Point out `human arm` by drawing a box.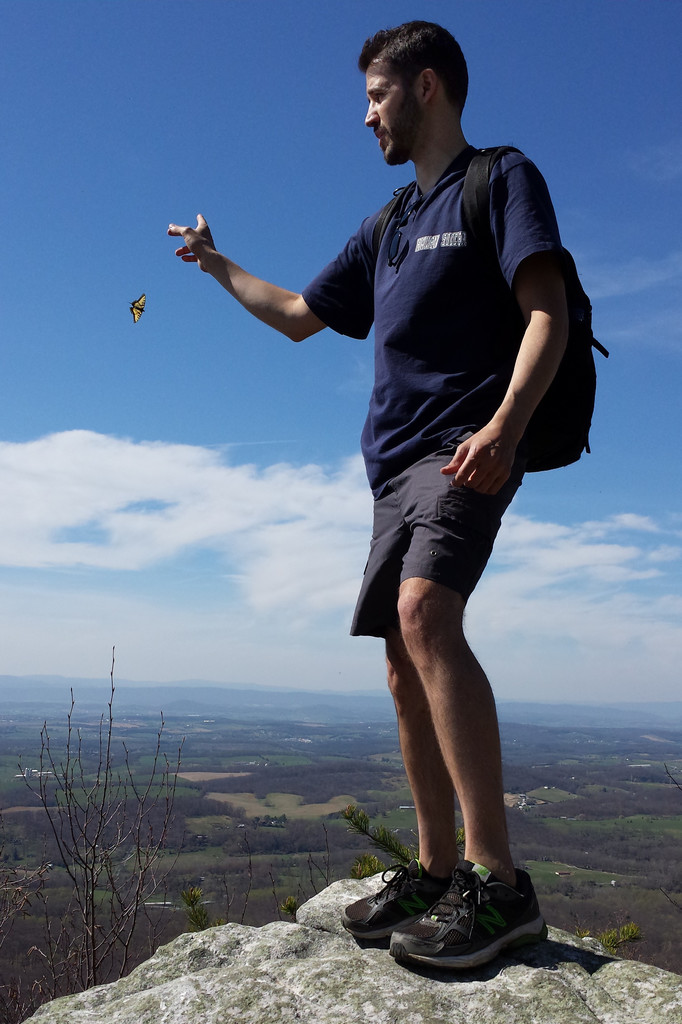
448, 154, 580, 504.
